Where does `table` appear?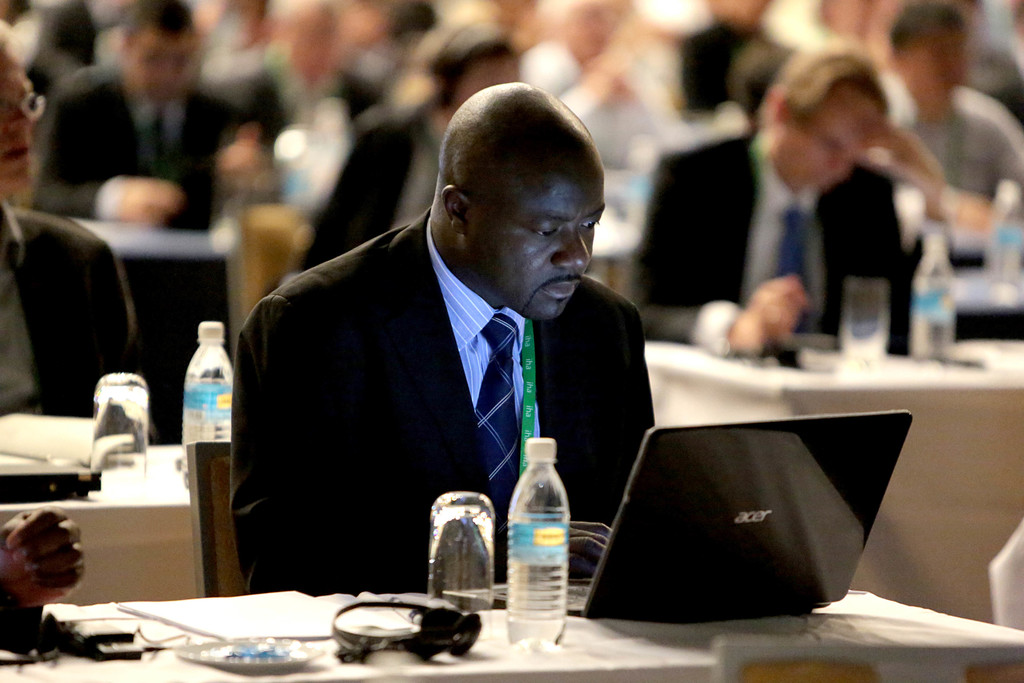
Appears at 0,443,193,598.
